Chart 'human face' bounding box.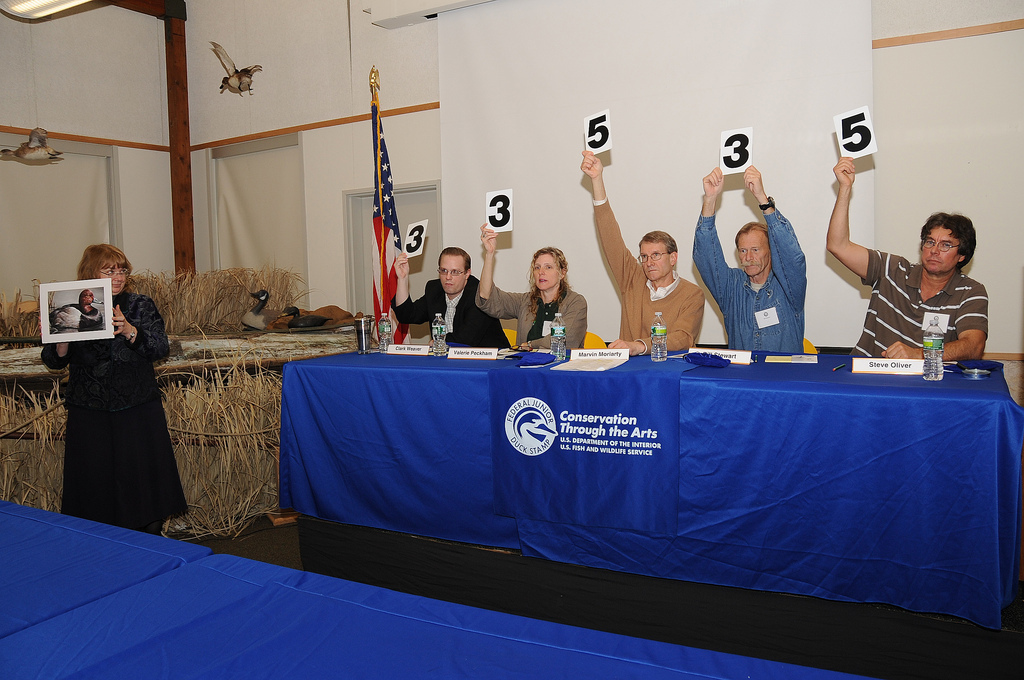
Charted: (101, 263, 127, 292).
